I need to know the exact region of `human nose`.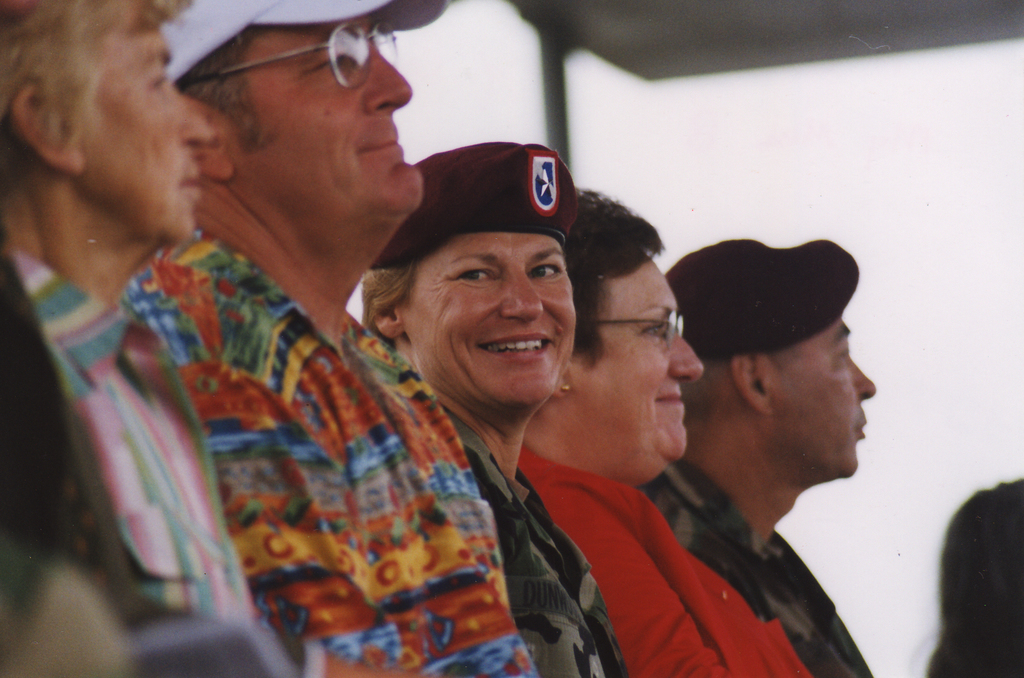
Region: pyautogui.locateOnScreen(666, 326, 710, 382).
